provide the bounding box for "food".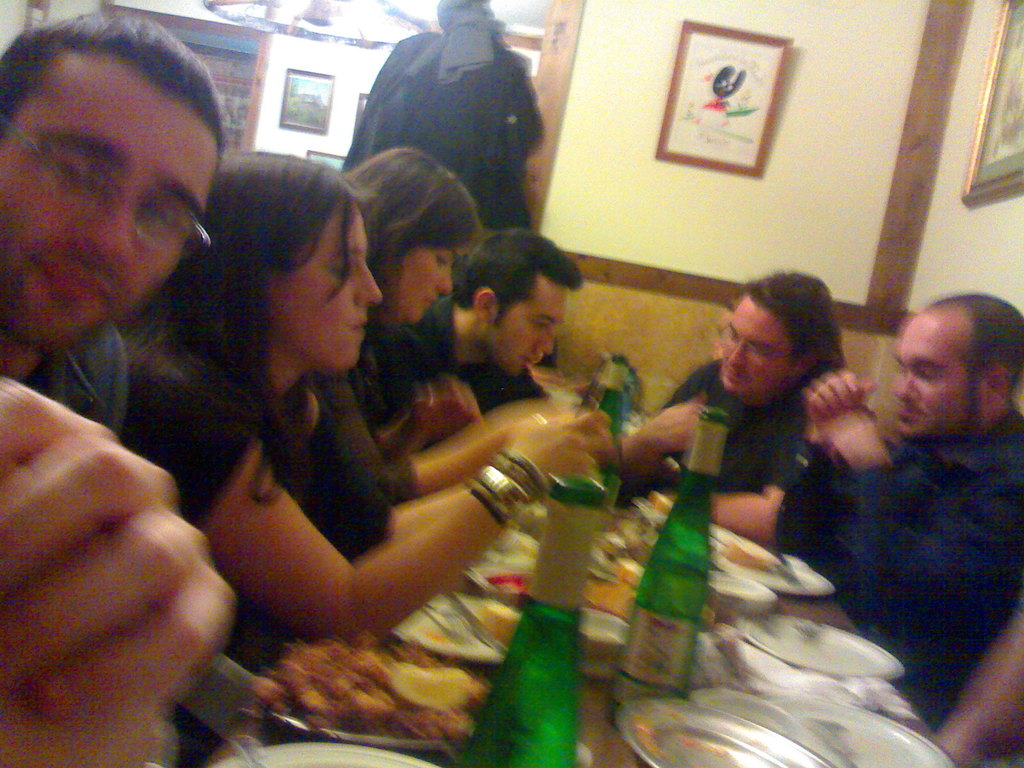
<region>481, 601, 526, 634</region>.
